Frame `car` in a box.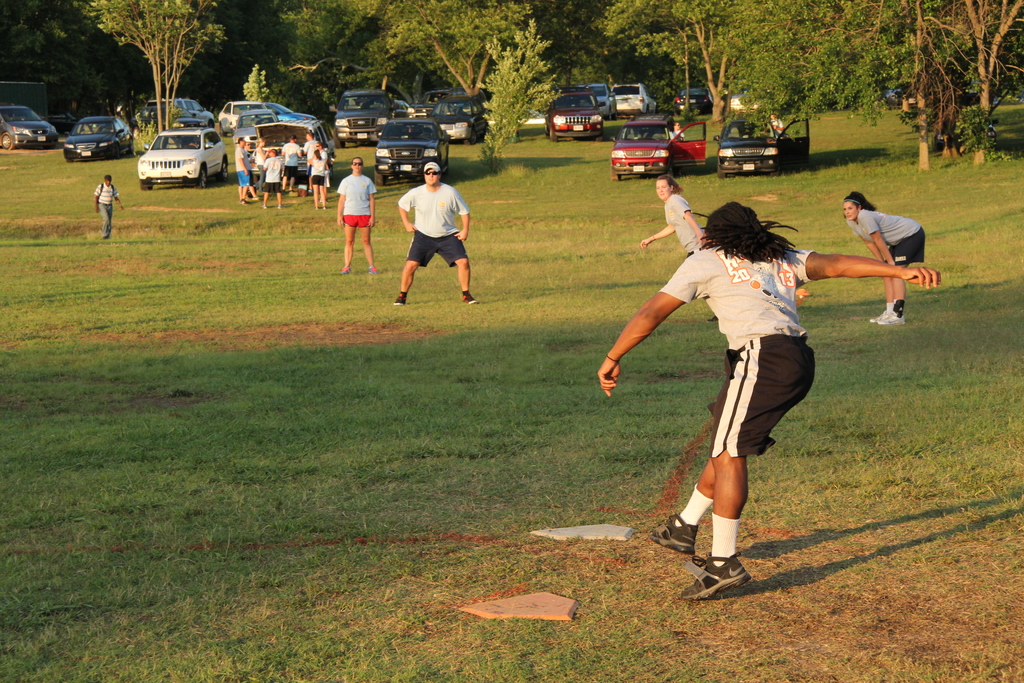
crop(547, 89, 598, 135).
